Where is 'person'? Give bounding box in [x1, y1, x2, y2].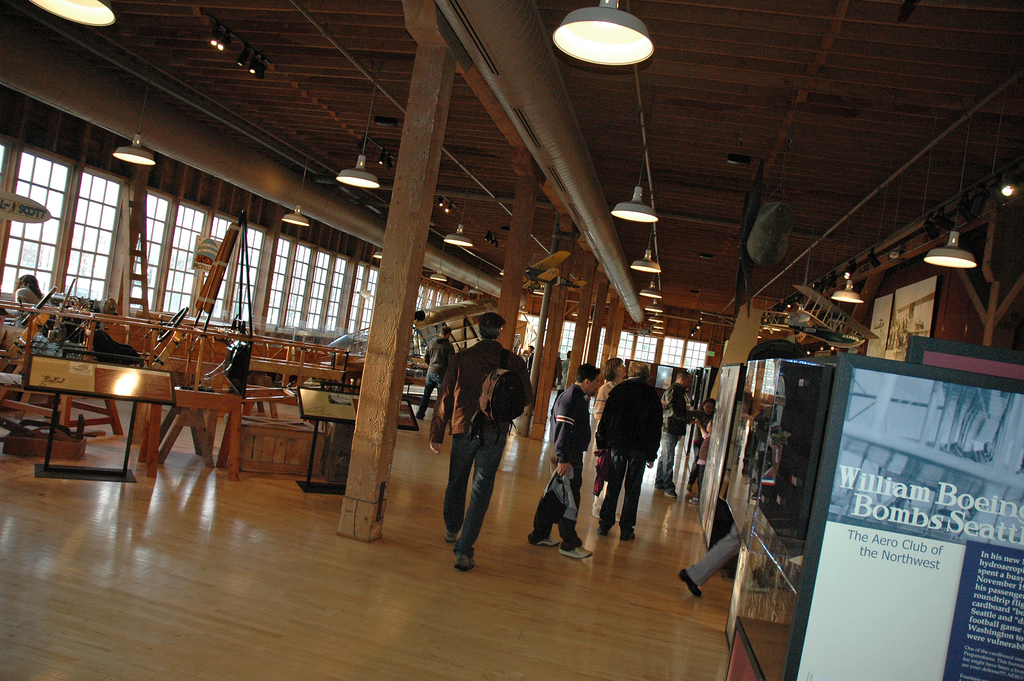
[94, 294, 120, 314].
